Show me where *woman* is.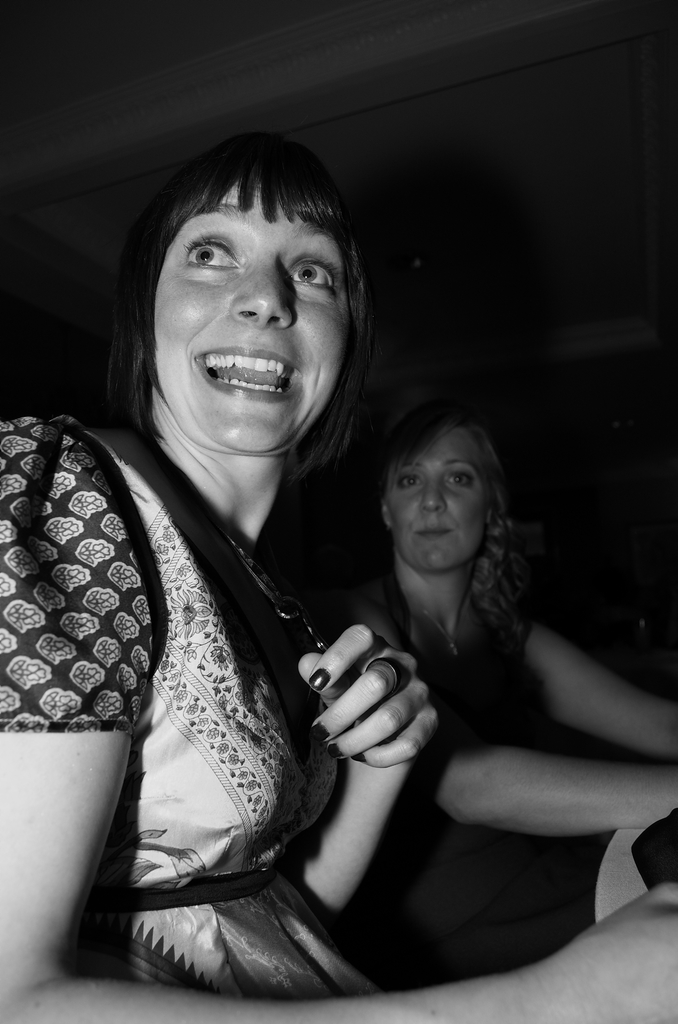
*woman* is at 23/88/454/1010.
